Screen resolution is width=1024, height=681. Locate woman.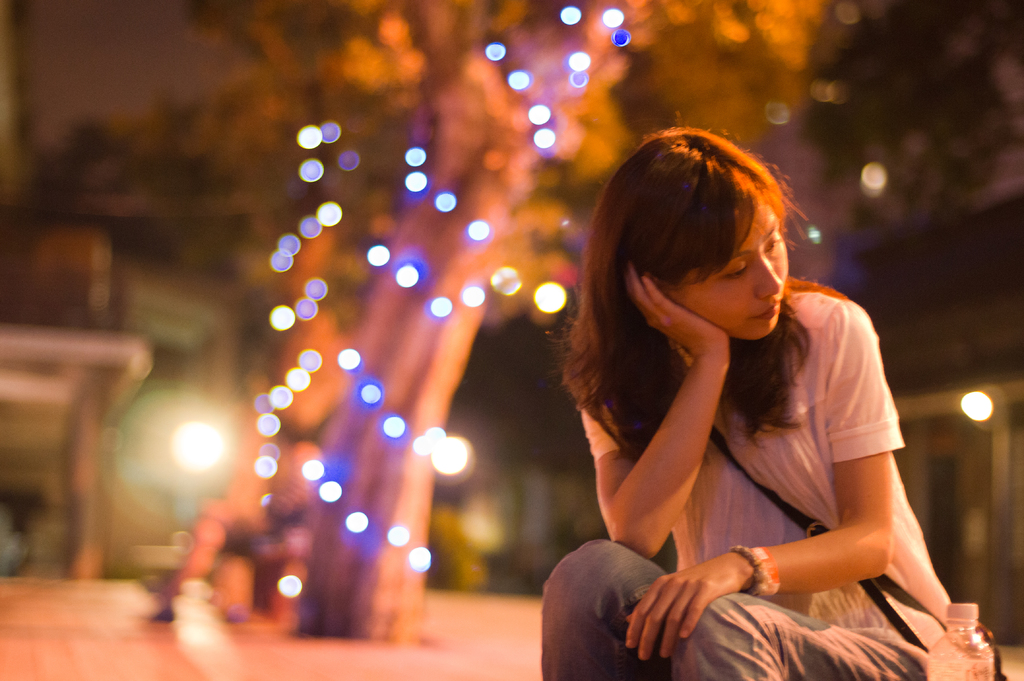
select_region(542, 118, 957, 674).
